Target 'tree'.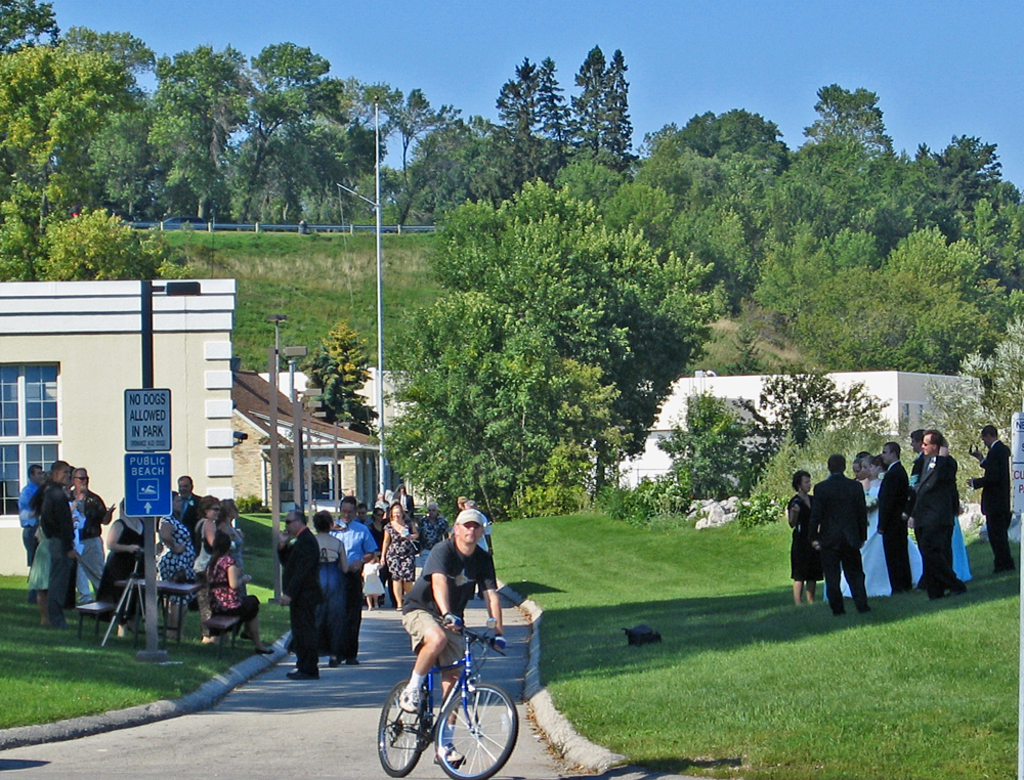
Target region: bbox=(292, 314, 376, 436).
